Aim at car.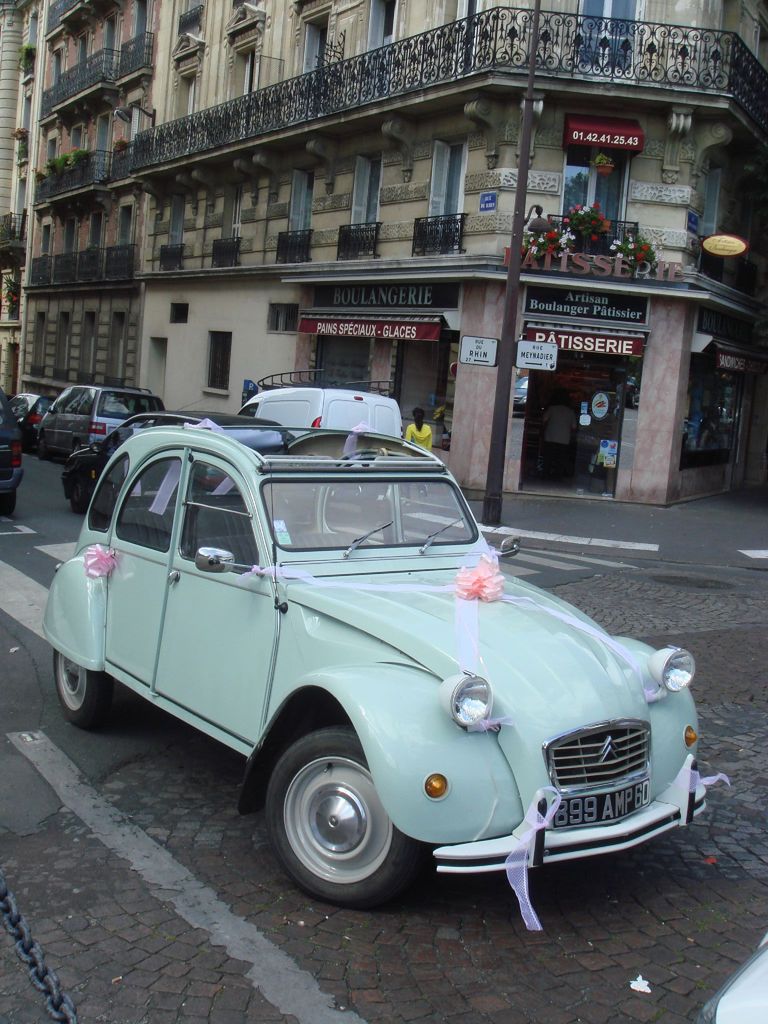
Aimed at 29,394,735,917.
